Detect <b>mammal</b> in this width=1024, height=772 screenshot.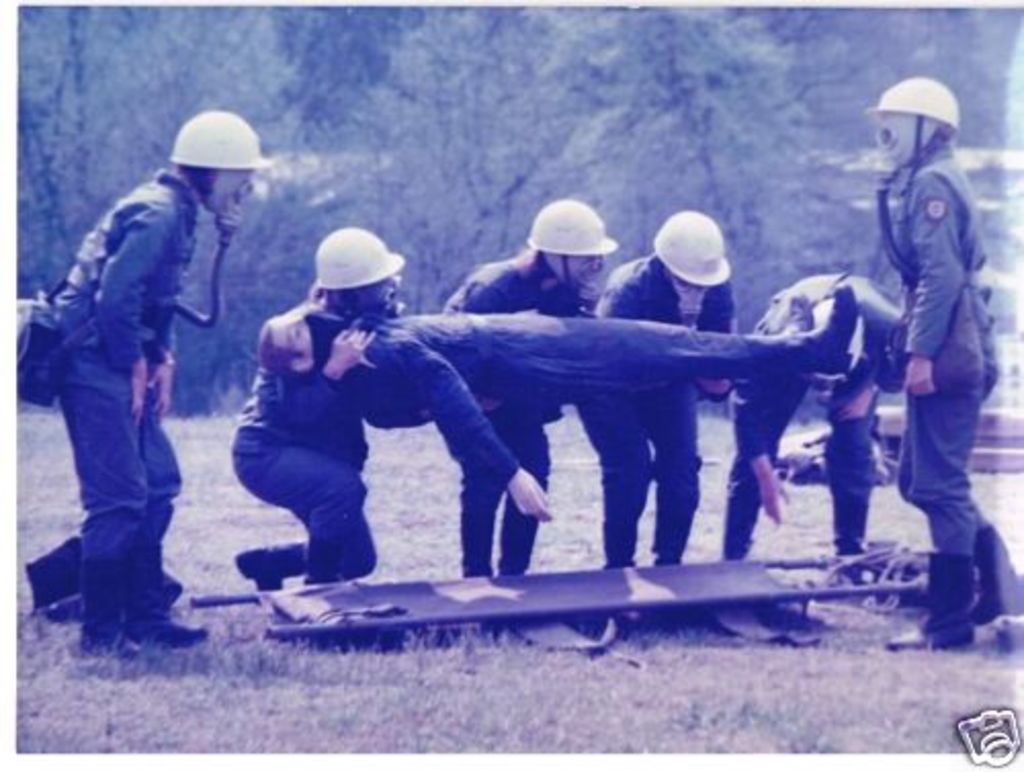
Detection: <bbox>719, 266, 907, 563</bbox>.
